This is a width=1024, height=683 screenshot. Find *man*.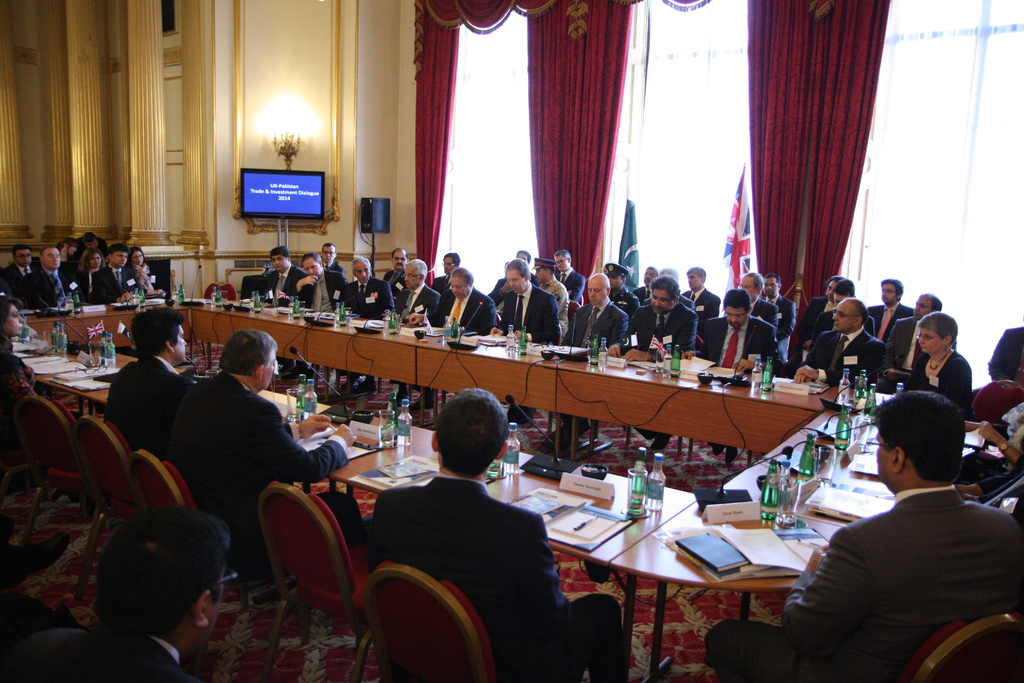
Bounding box: (391, 258, 439, 325).
